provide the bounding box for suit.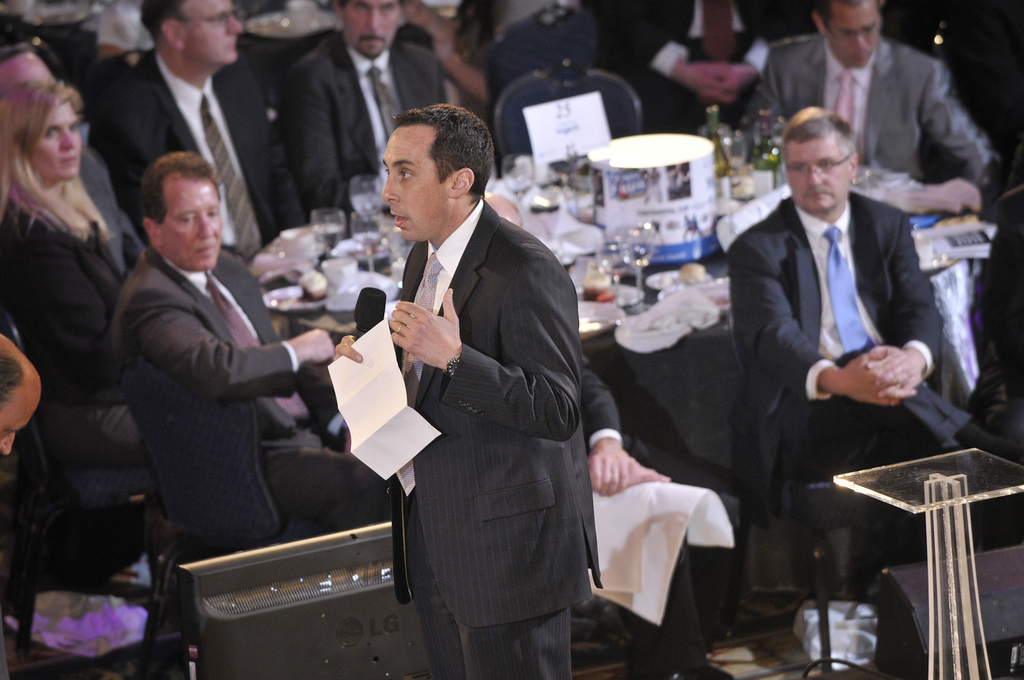
region(742, 35, 1001, 187).
